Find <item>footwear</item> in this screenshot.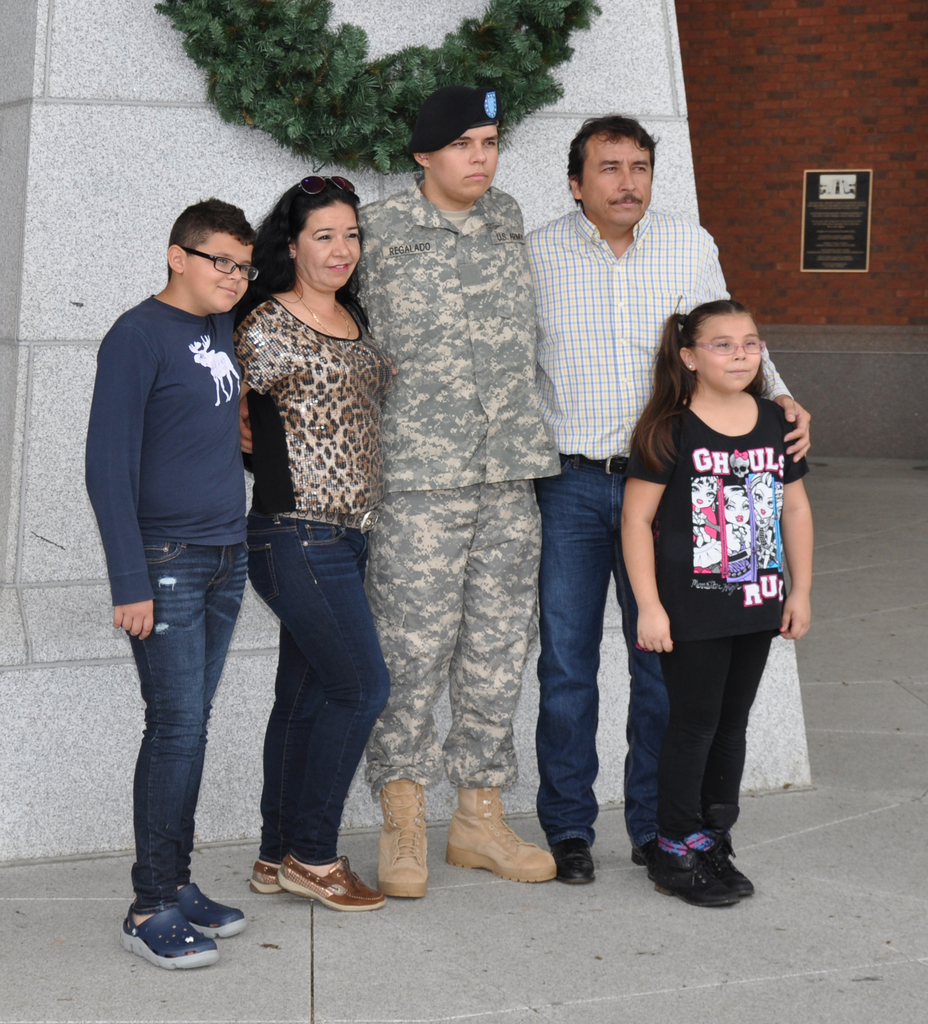
The bounding box for <item>footwear</item> is (629,837,653,863).
